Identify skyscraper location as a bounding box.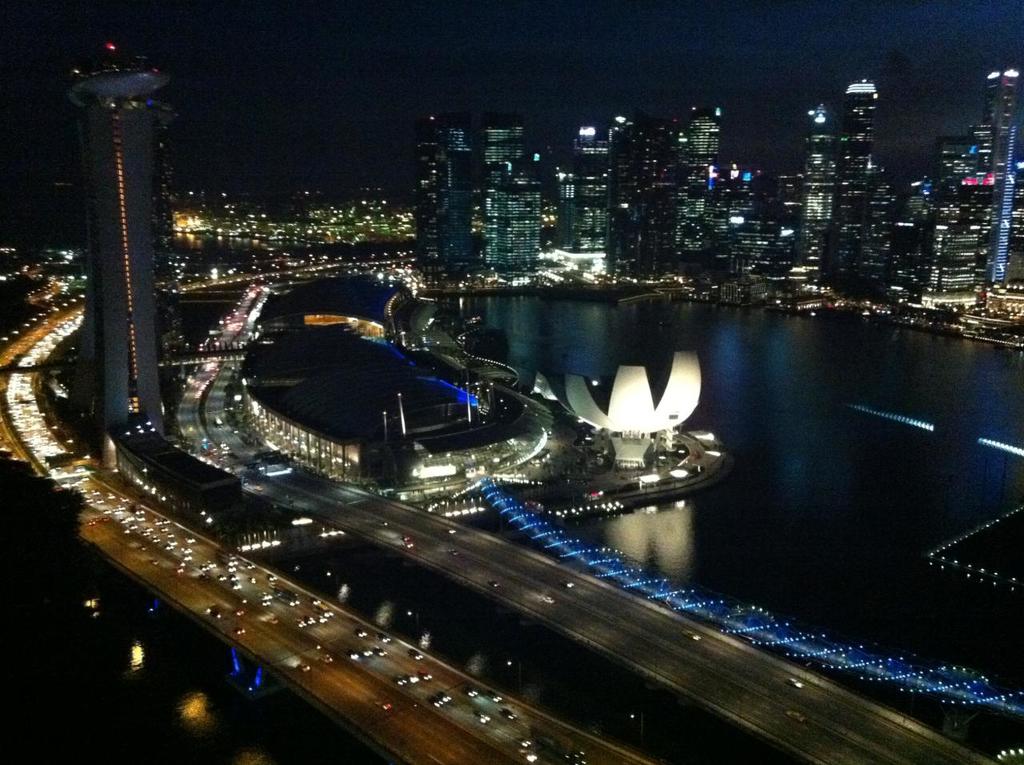
910/70/1023/294.
